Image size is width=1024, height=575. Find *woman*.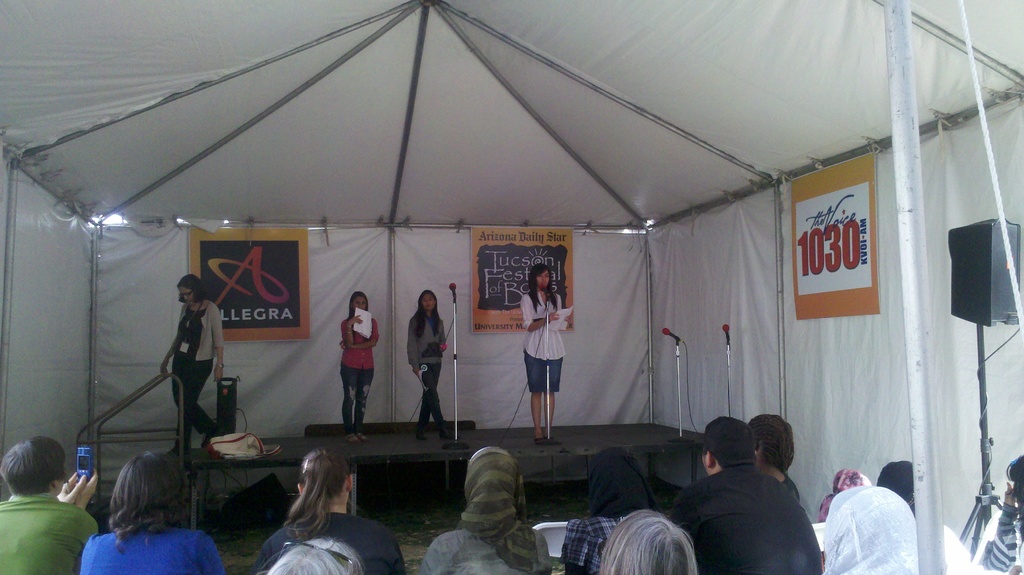
rect(168, 284, 236, 451).
